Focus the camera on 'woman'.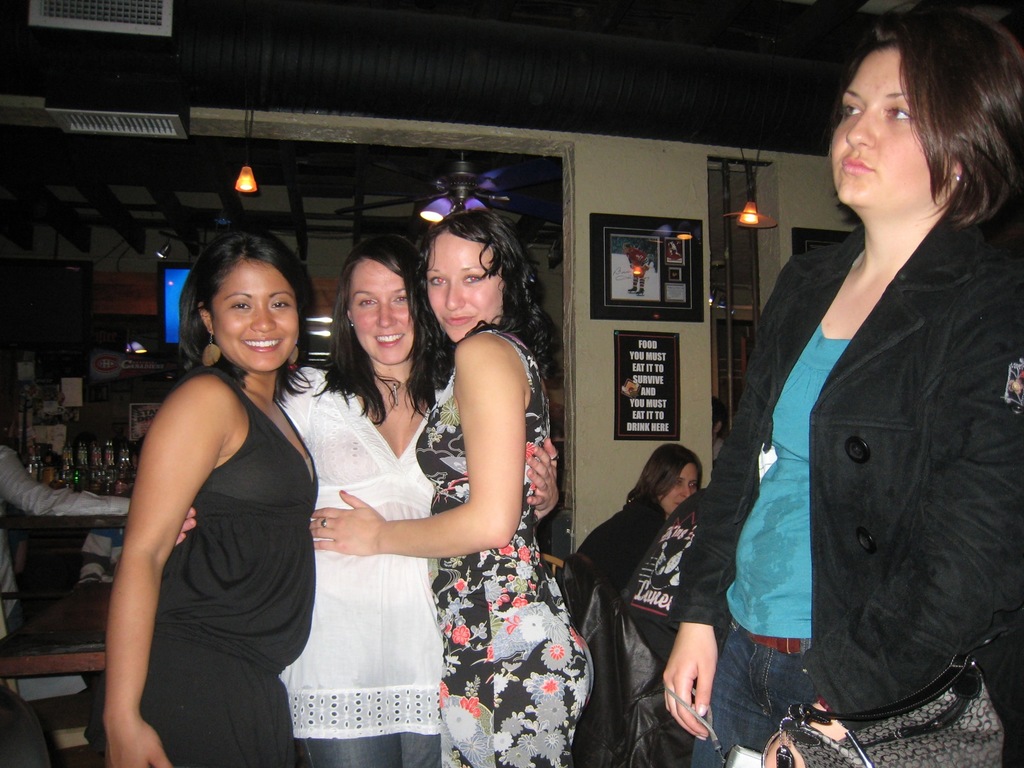
Focus region: (left=103, top=236, right=329, bottom=767).
